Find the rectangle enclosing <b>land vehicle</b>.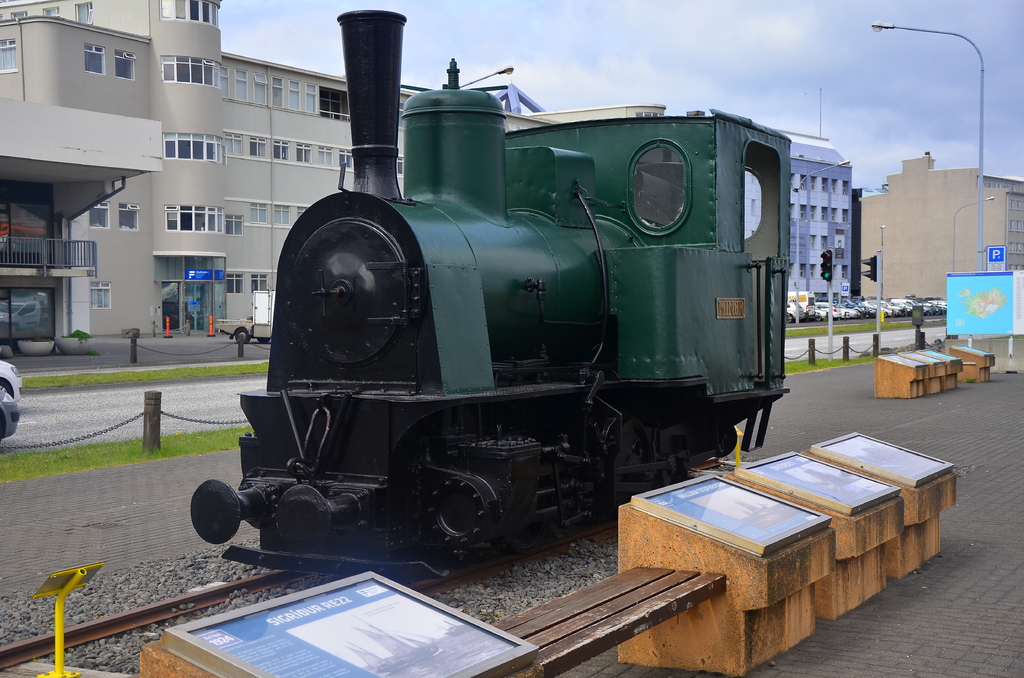
l=228, t=291, r=265, b=339.
